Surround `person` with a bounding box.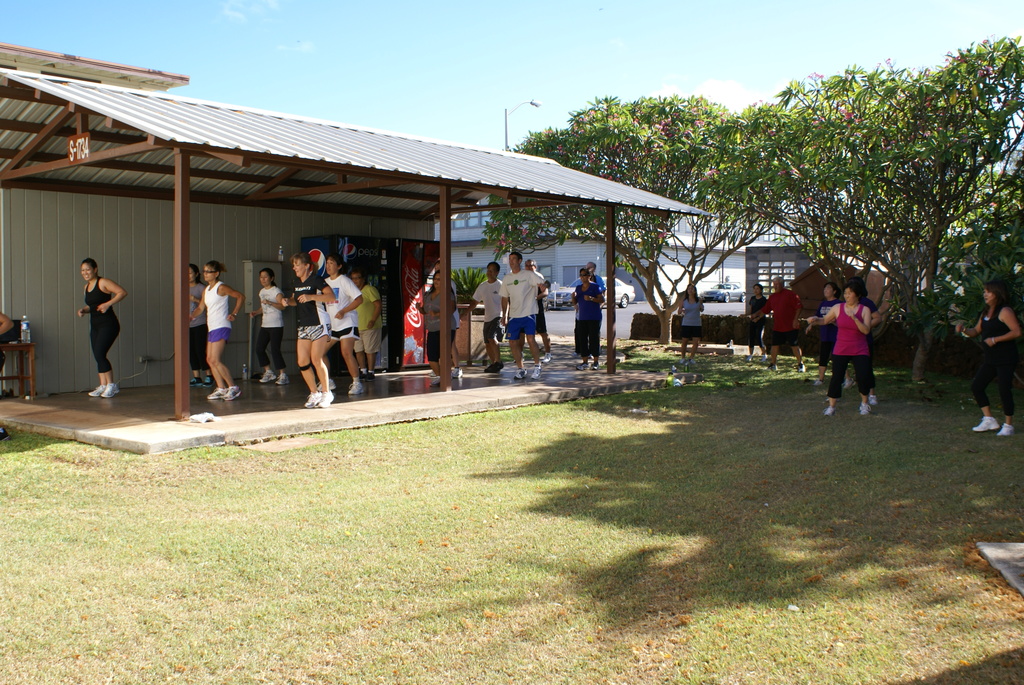
<bbox>320, 253, 364, 402</bbox>.
